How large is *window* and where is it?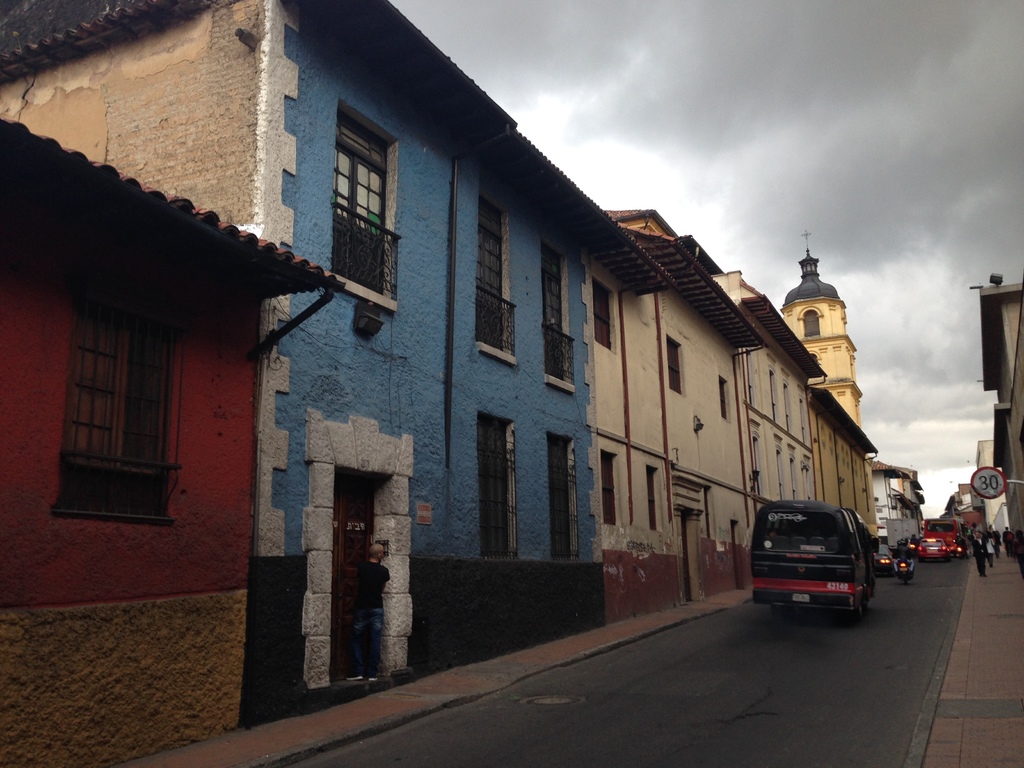
Bounding box: 477 199 501 294.
